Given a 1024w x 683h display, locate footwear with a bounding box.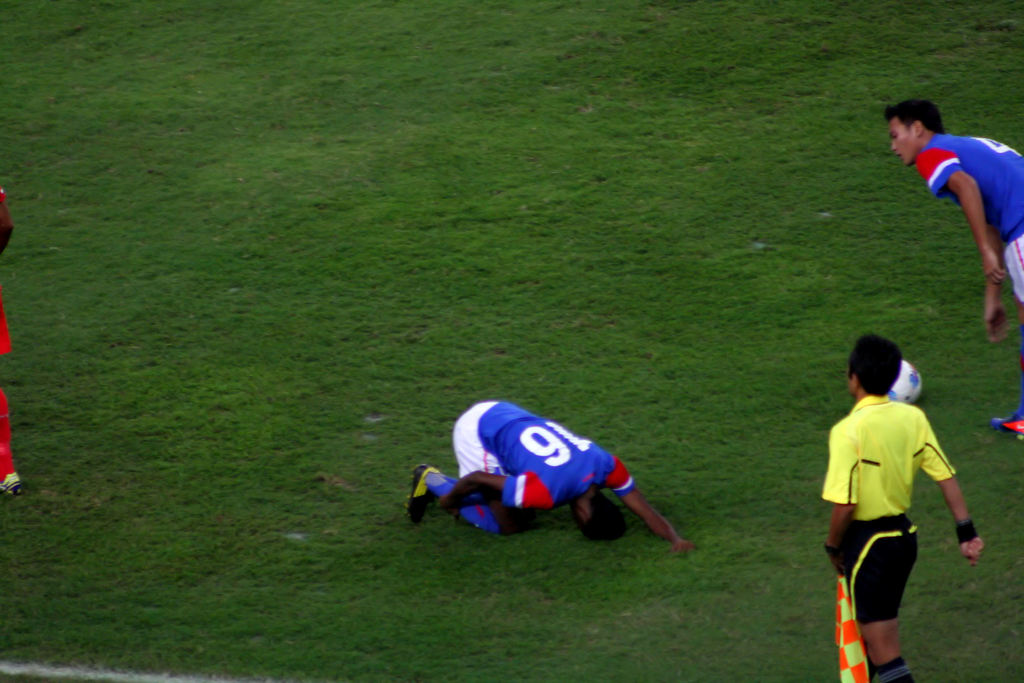
Located: select_region(0, 471, 19, 497).
